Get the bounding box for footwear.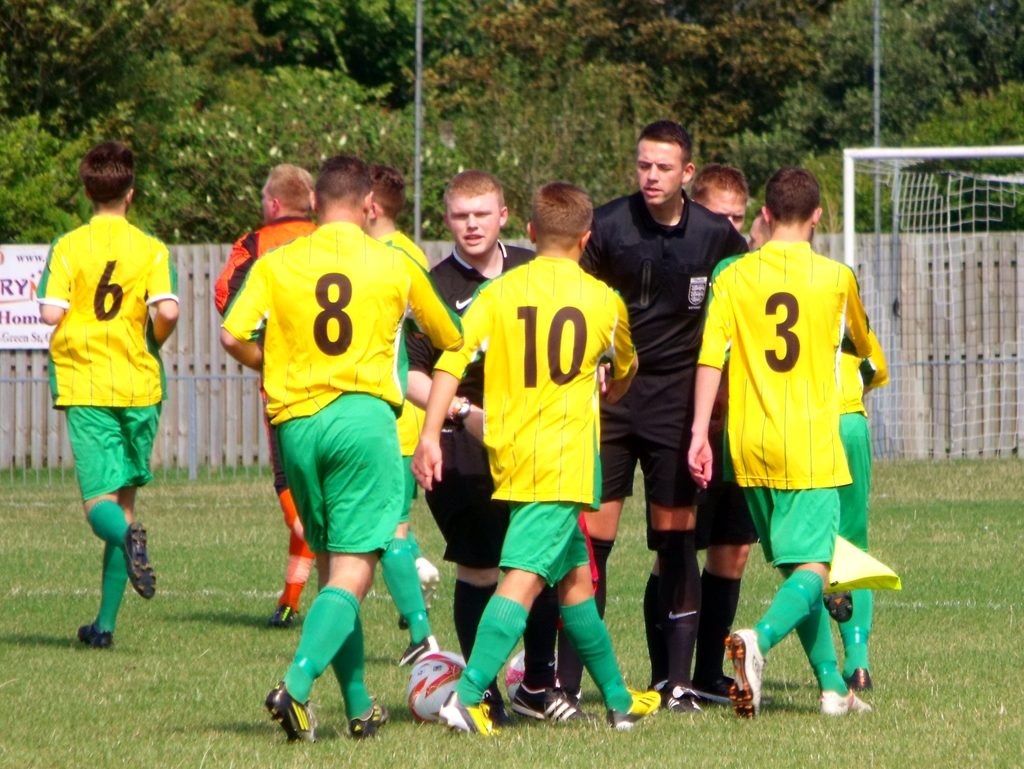
BBox(605, 693, 662, 731).
